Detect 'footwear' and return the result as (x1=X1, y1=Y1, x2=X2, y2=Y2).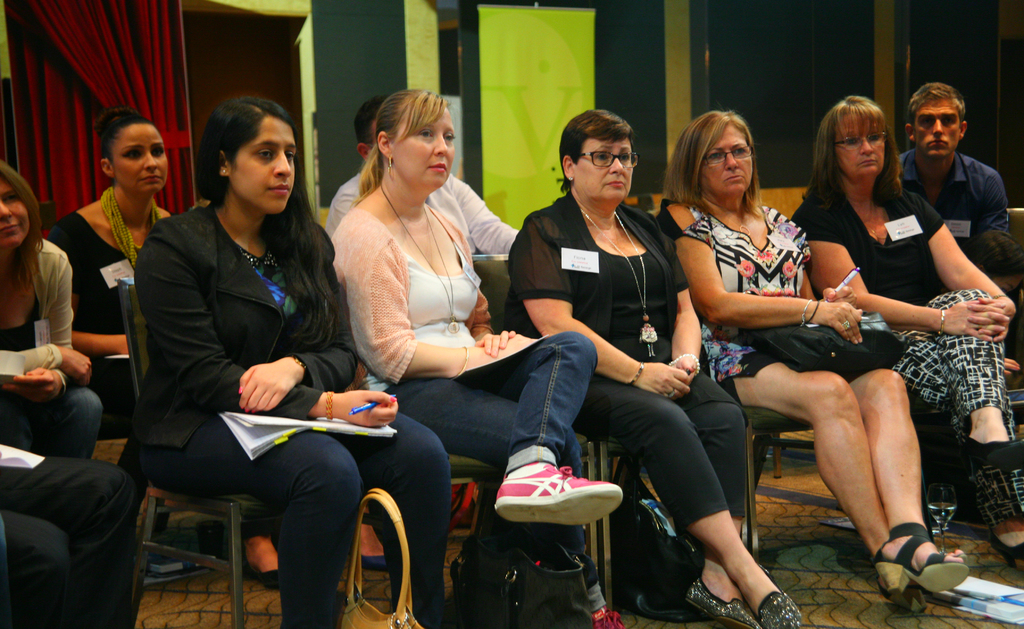
(x1=881, y1=533, x2=970, y2=610).
